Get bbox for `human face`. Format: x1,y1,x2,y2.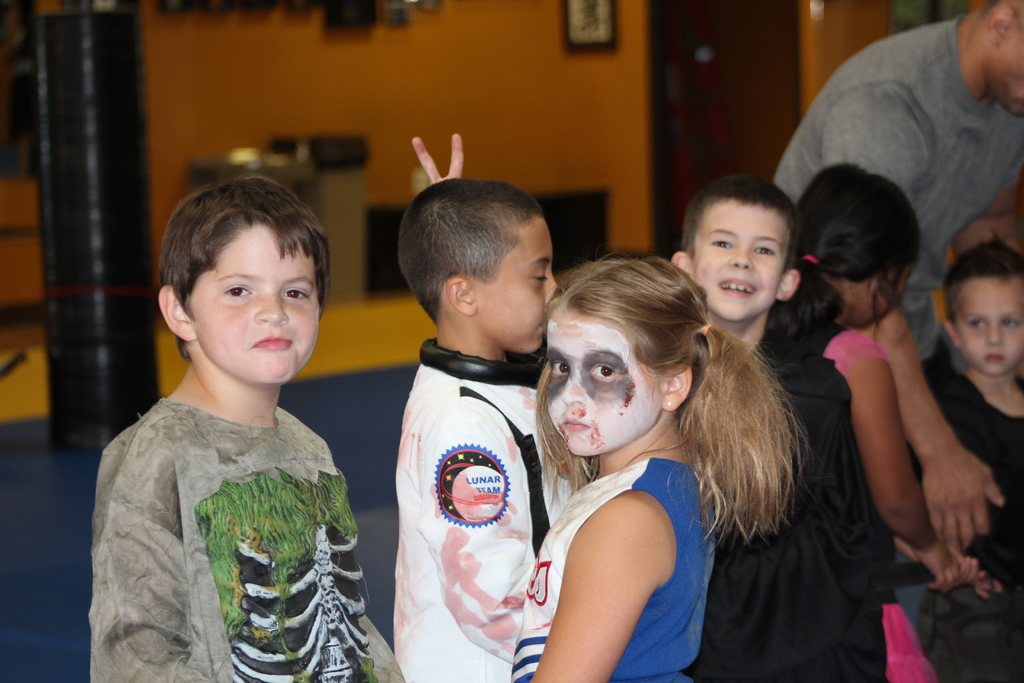
964,277,1023,379.
